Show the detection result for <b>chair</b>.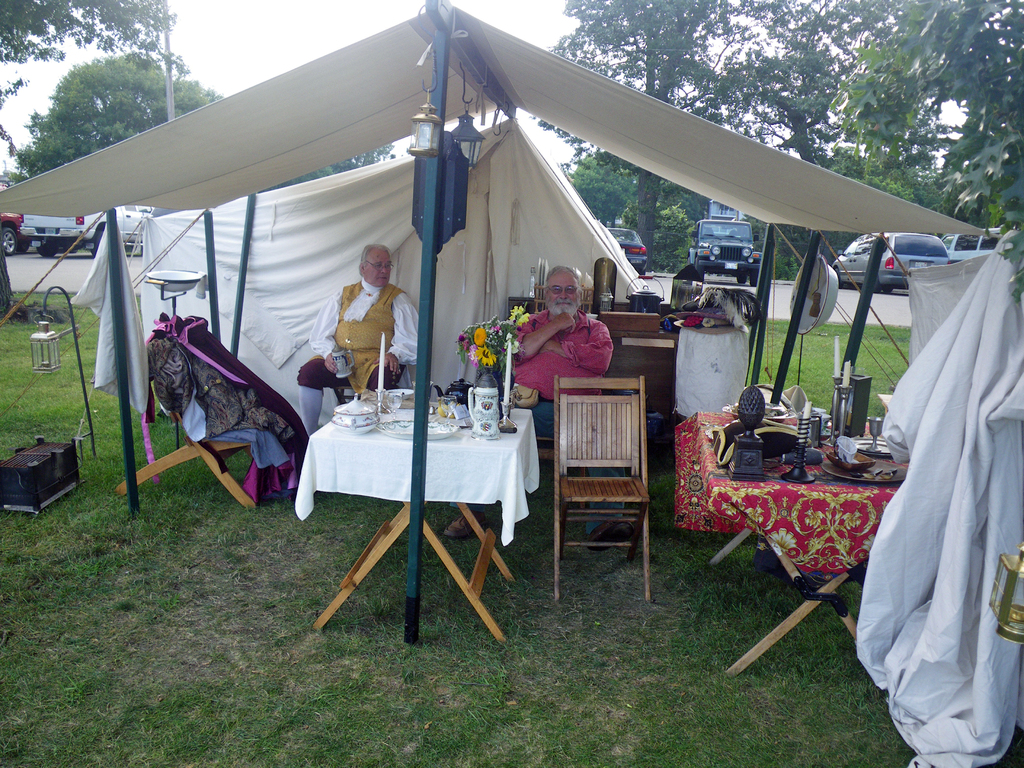
bbox=[541, 357, 668, 592].
